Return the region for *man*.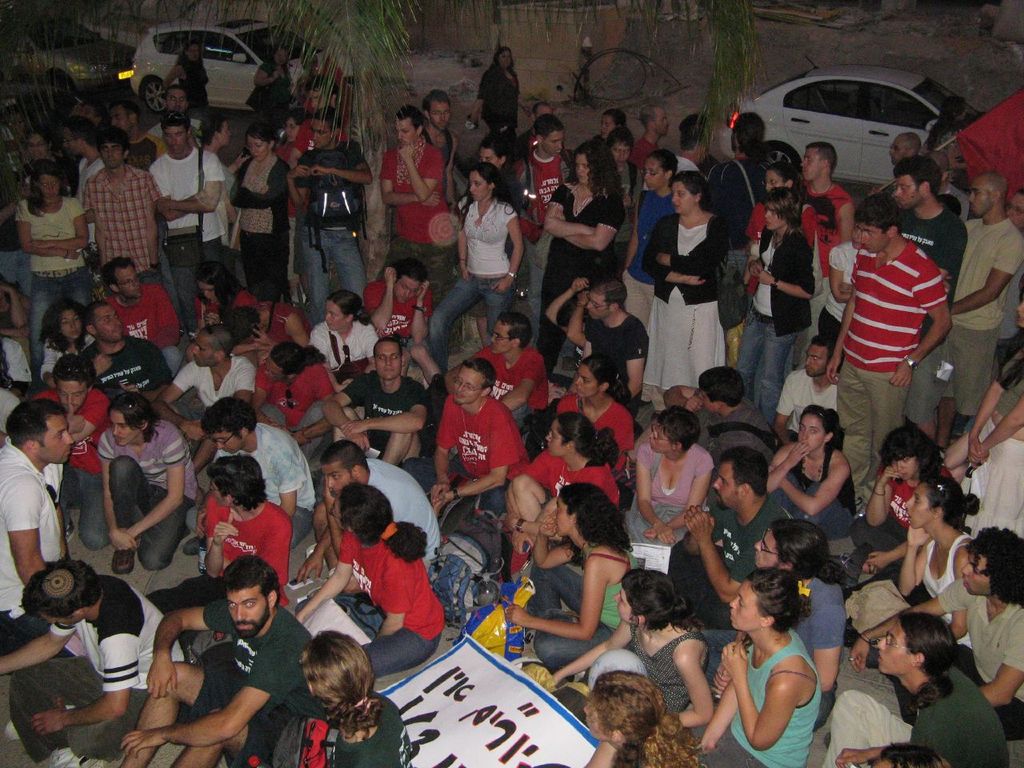
x1=290 y1=437 x2=444 y2=598.
